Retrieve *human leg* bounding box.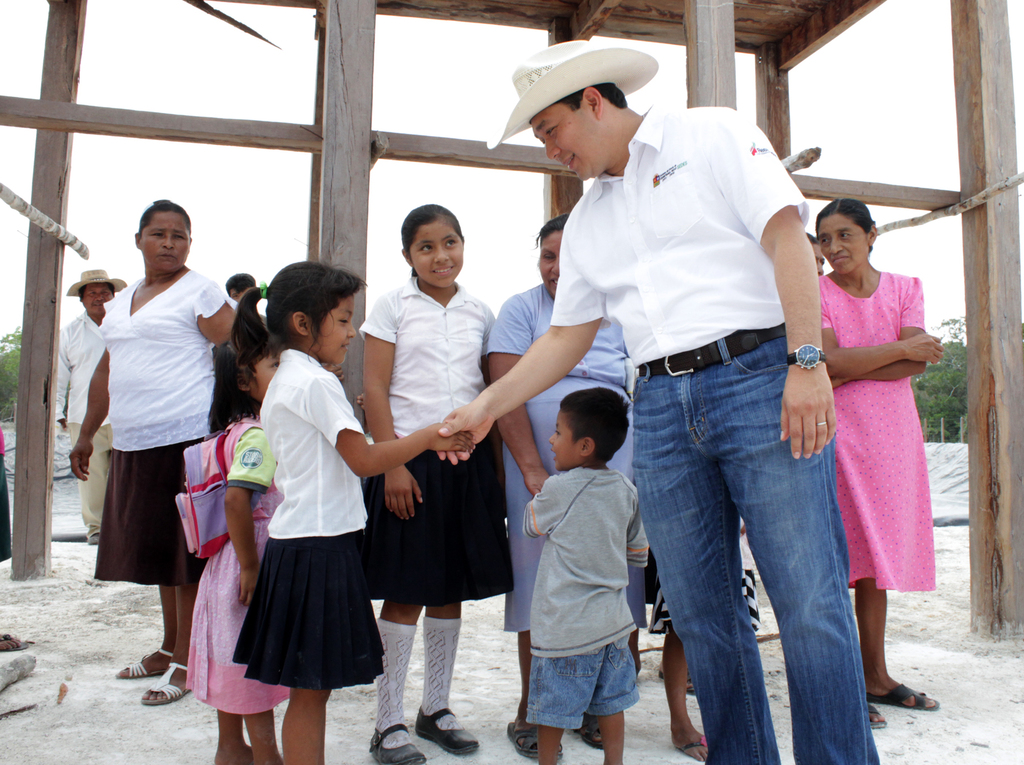
Bounding box: locate(660, 621, 716, 749).
